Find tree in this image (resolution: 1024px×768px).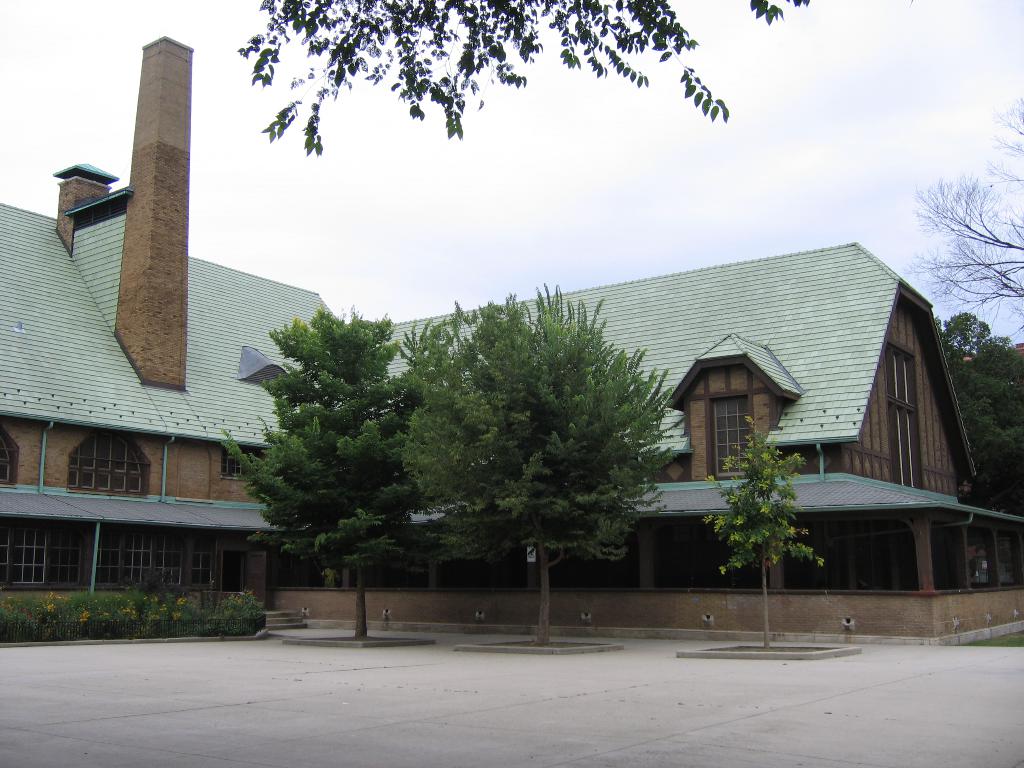
(x1=700, y1=416, x2=829, y2=654).
